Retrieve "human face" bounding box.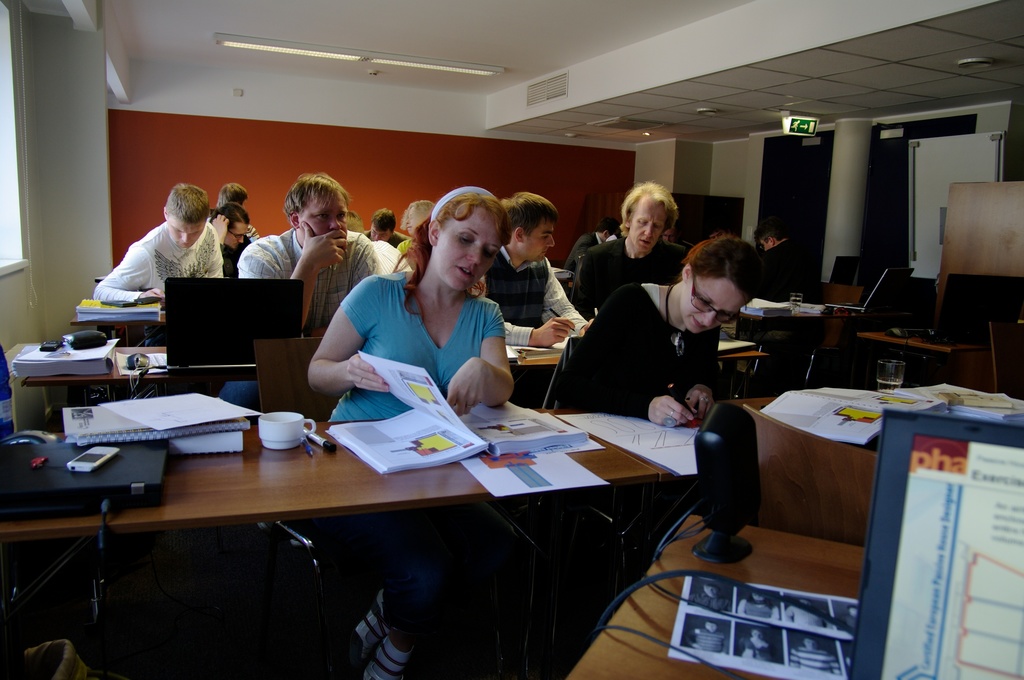
Bounding box: left=433, top=198, right=505, bottom=299.
